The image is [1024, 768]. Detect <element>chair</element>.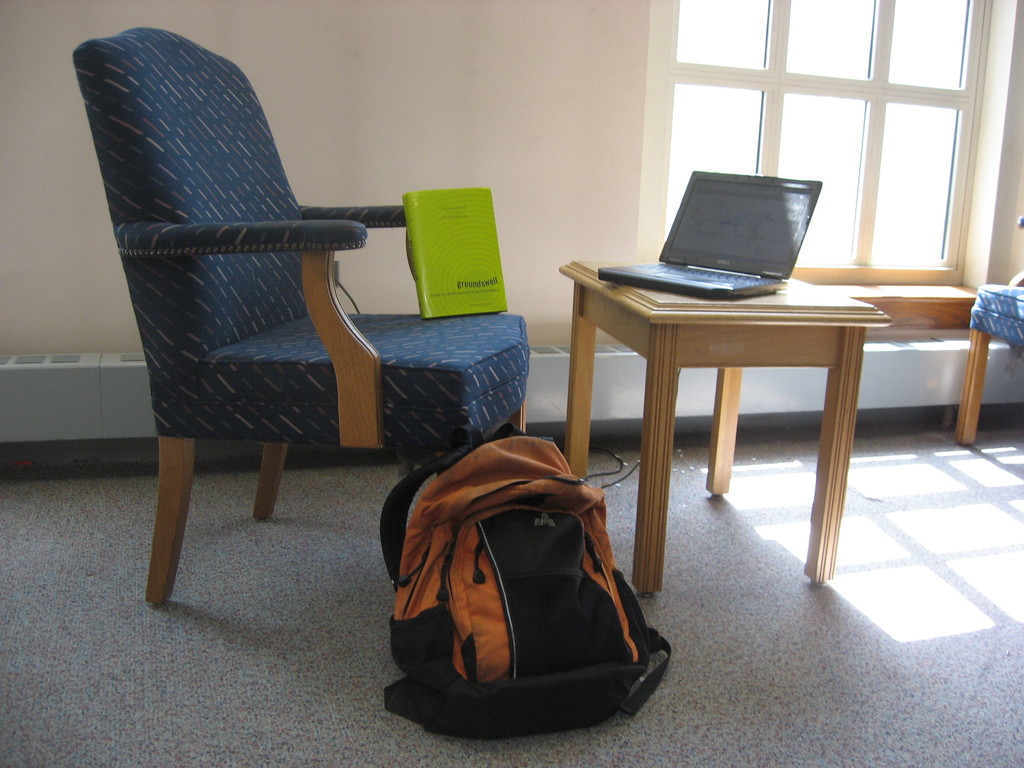
Detection: <box>74,37,531,600</box>.
